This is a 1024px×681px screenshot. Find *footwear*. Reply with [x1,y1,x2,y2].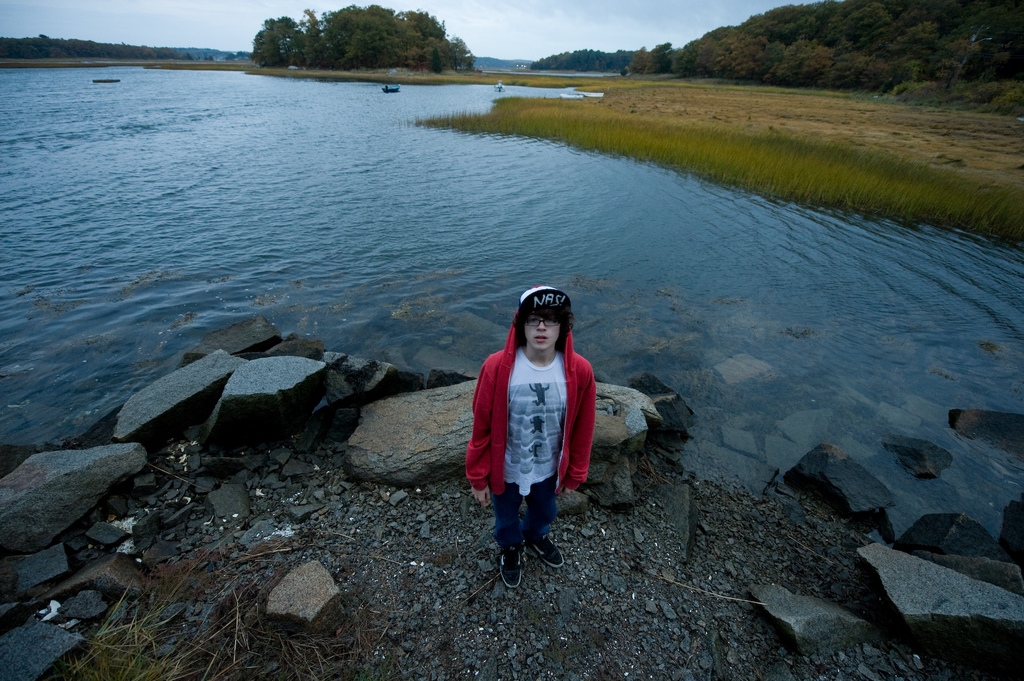
[497,550,521,590].
